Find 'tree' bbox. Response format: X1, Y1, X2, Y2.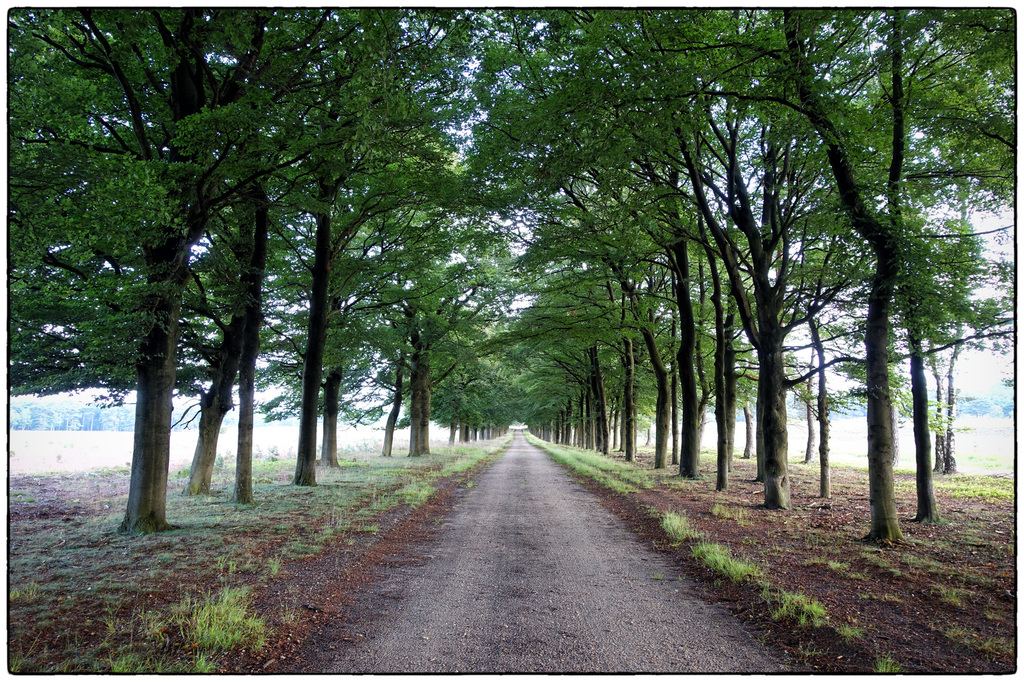
506, 336, 609, 446.
